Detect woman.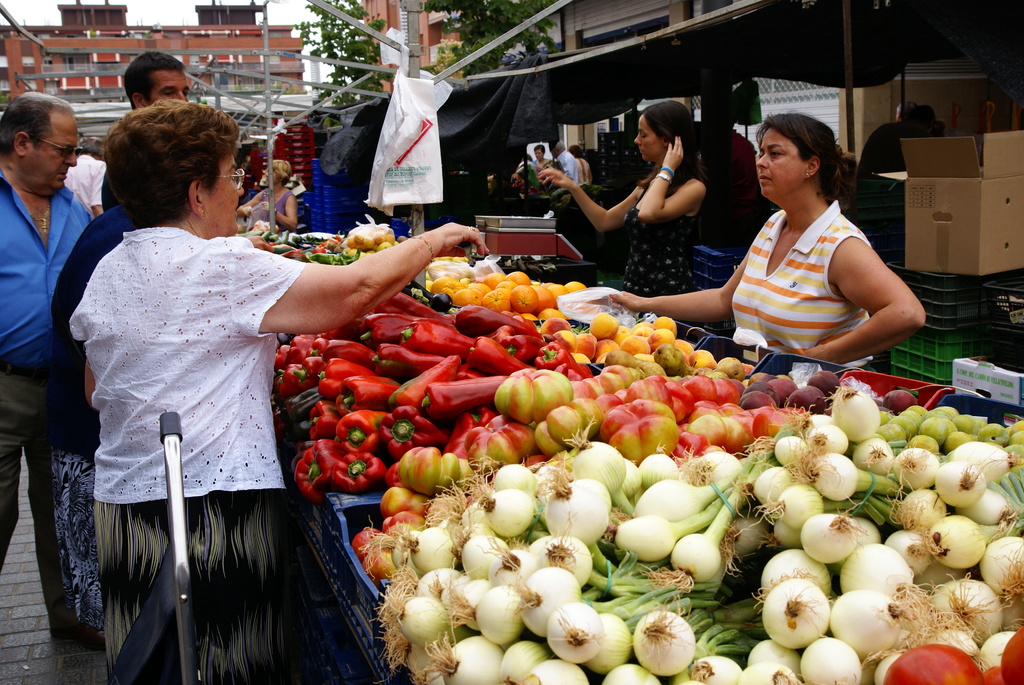
Detected at [70, 97, 483, 684].
